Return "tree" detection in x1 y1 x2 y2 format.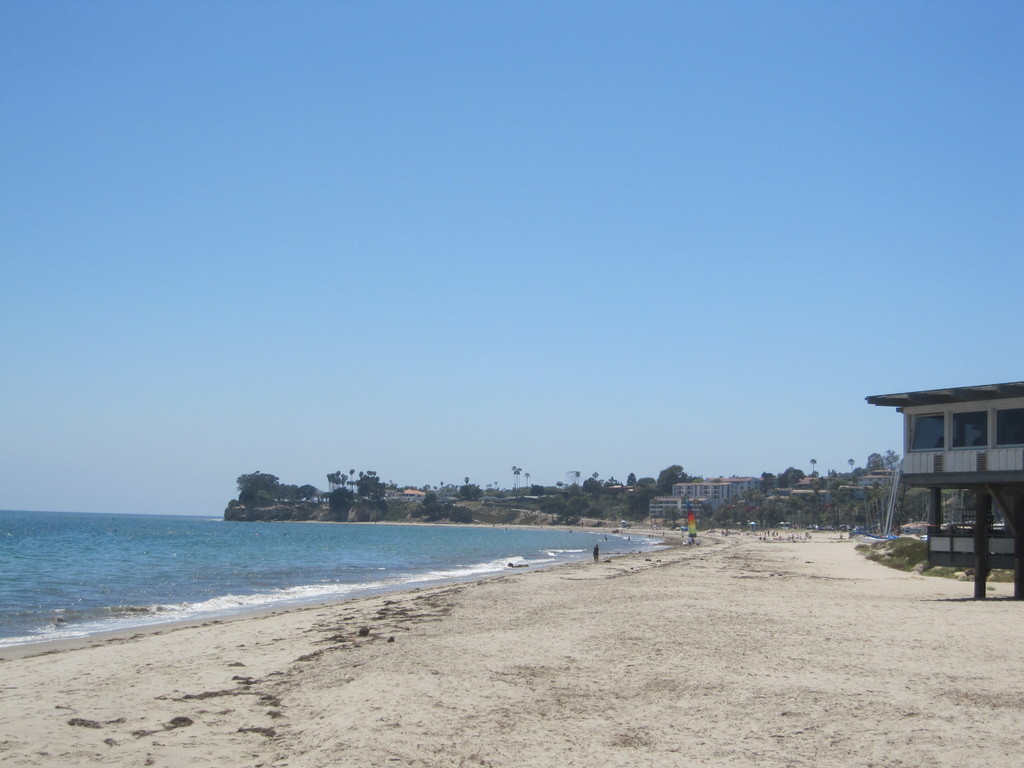
843 457 853 476.
